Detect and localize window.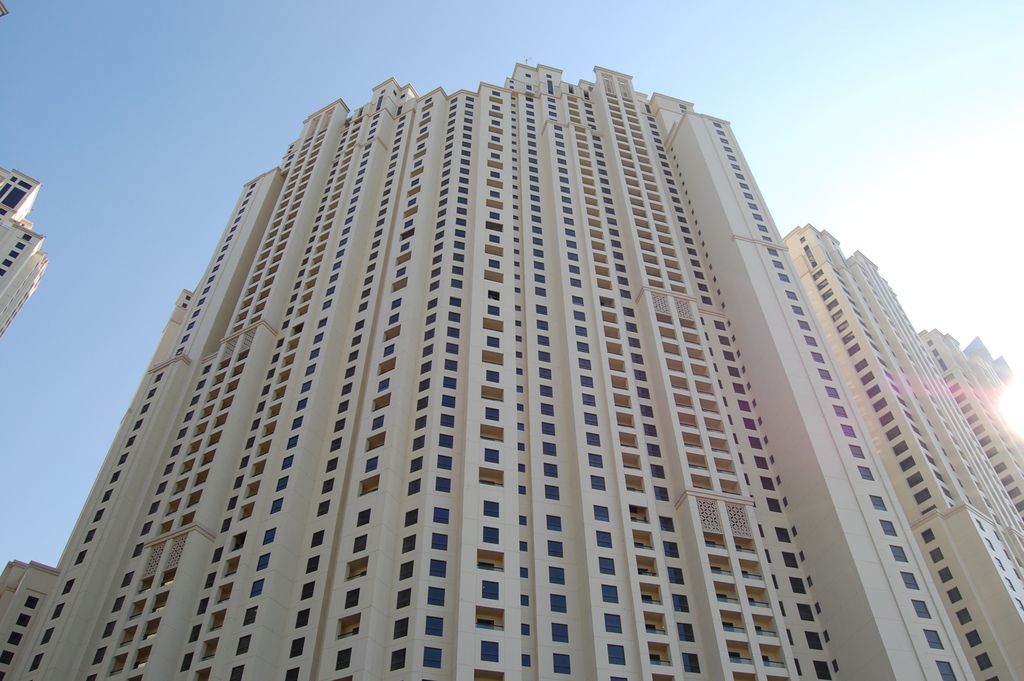
Localized at {"x1": 440, "y1": 204, "x2": 447, "y2": 219}.
